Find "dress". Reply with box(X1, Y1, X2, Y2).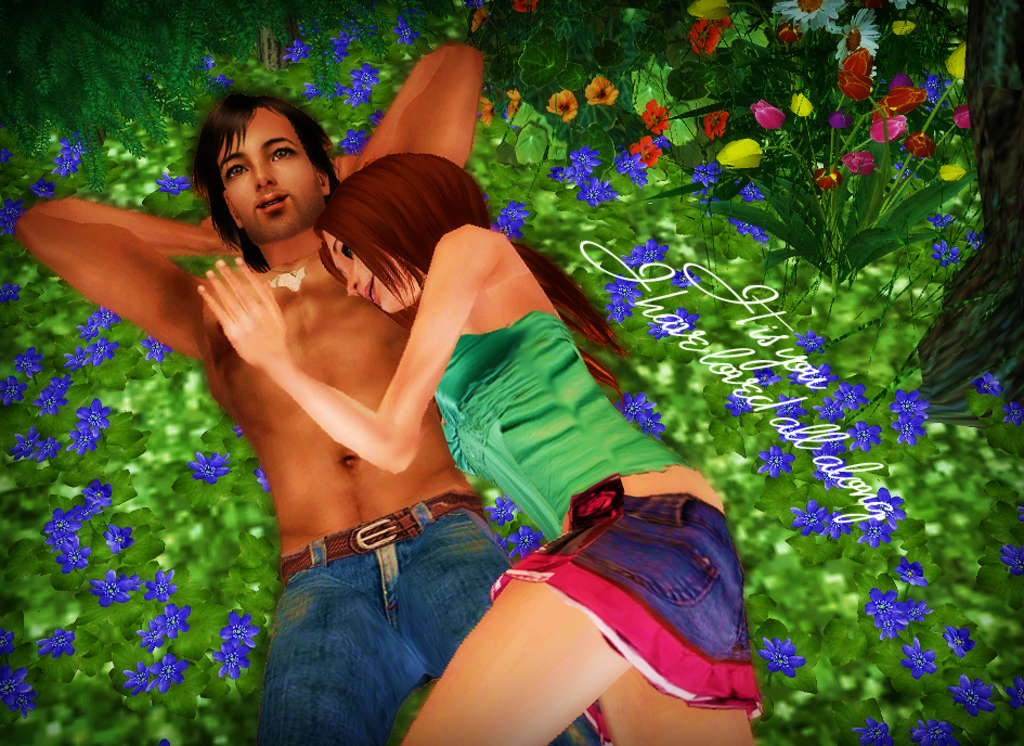
box(432, 304, 689, 561).
